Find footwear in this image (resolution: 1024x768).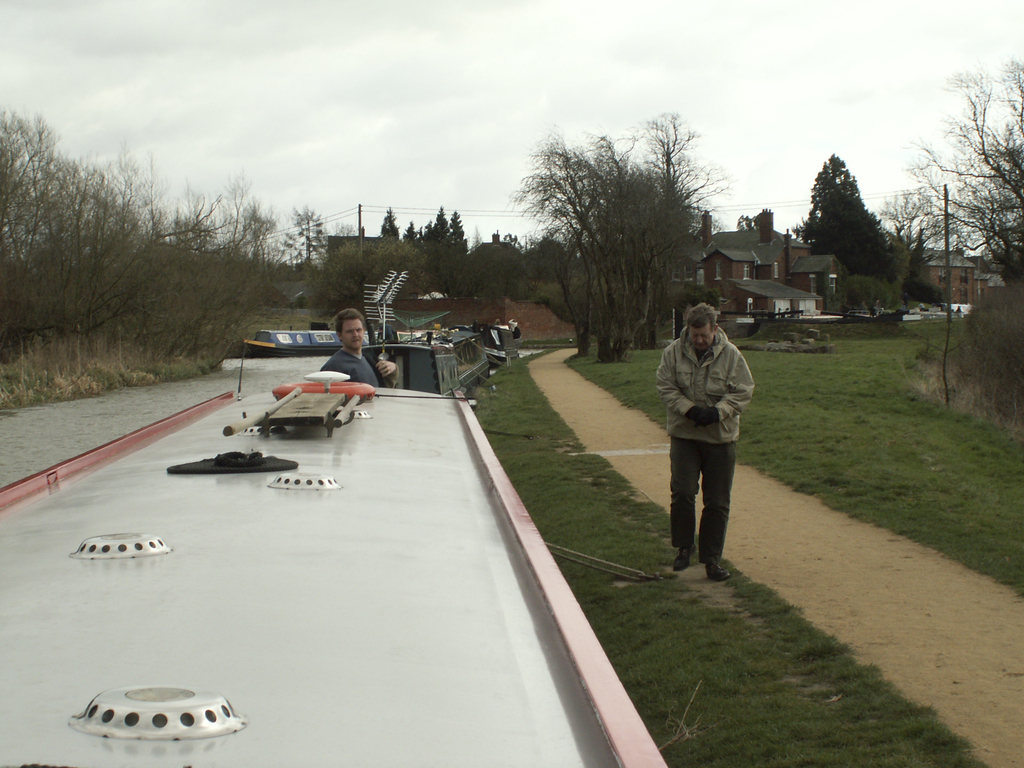
select_region(712, 557, 727, 586).
